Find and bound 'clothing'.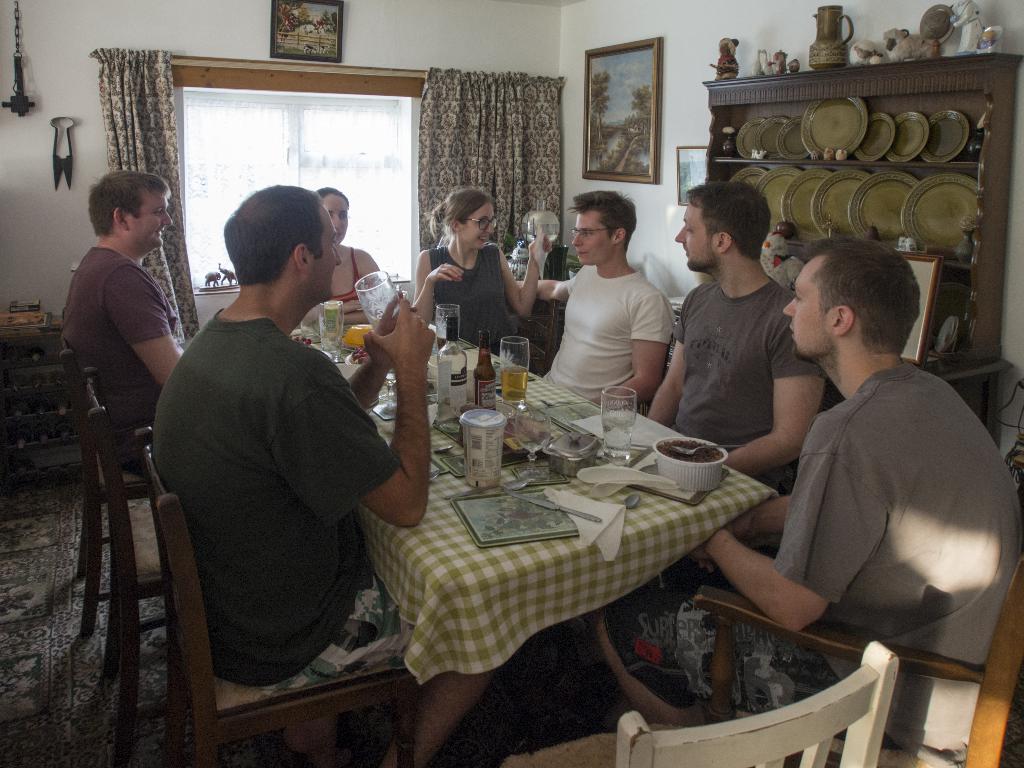
Bound: 540 261 675 406.
